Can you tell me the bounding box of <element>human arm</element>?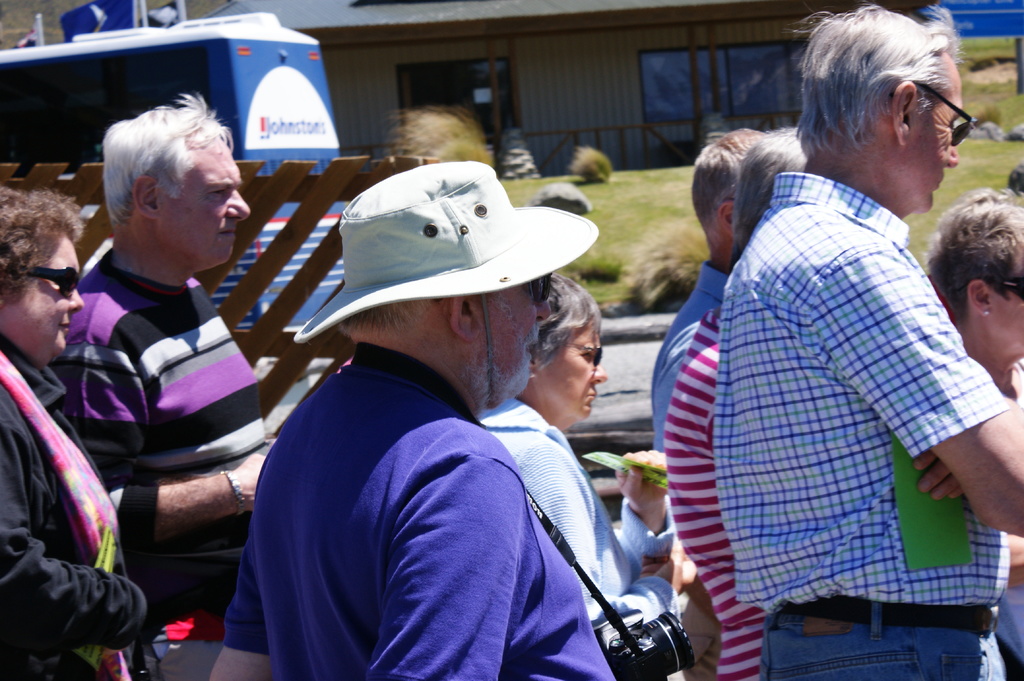
x1=626 y1=448 x2=685 y2=577.
